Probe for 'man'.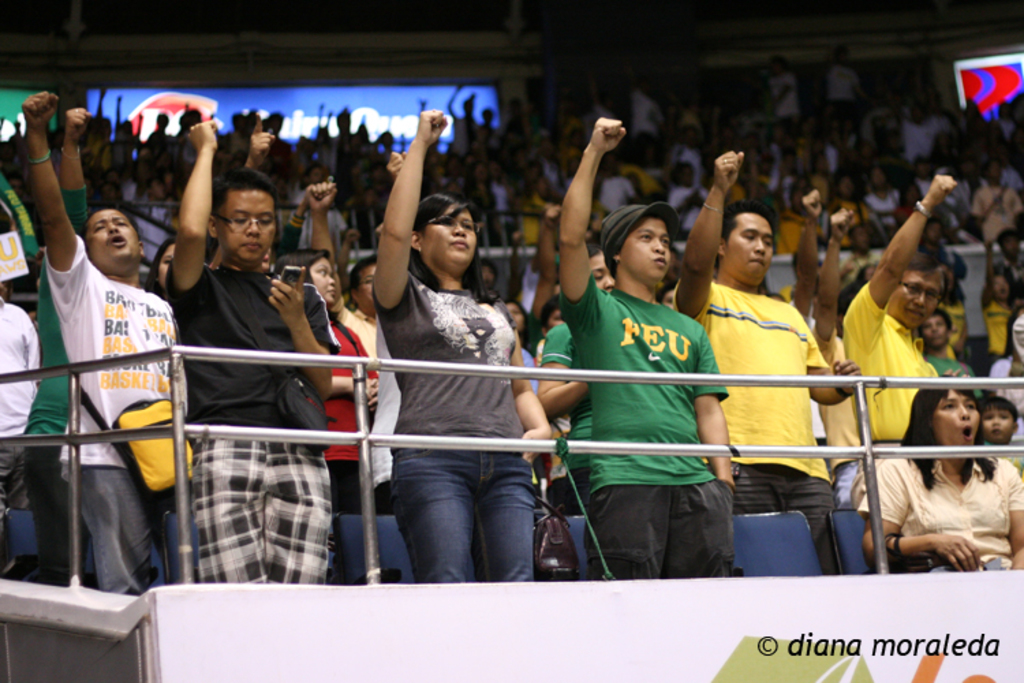
Probe result: locate(838, 173, 958, 455).
